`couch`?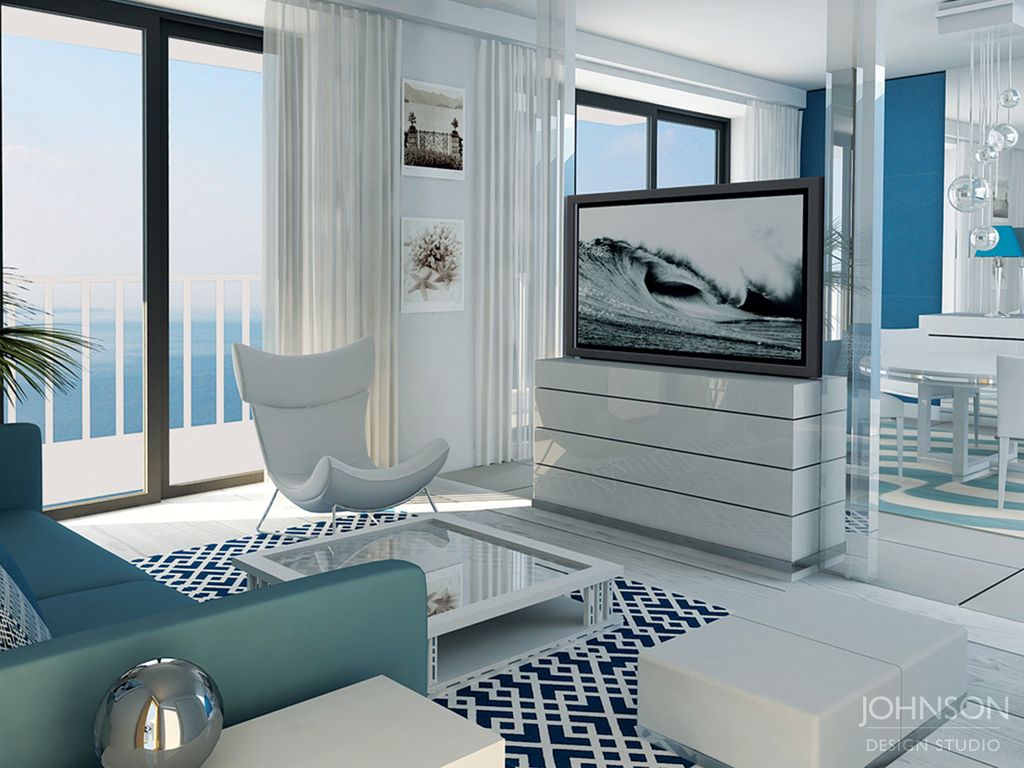
(x1=205, y1=326, x2=445, y2=530)
